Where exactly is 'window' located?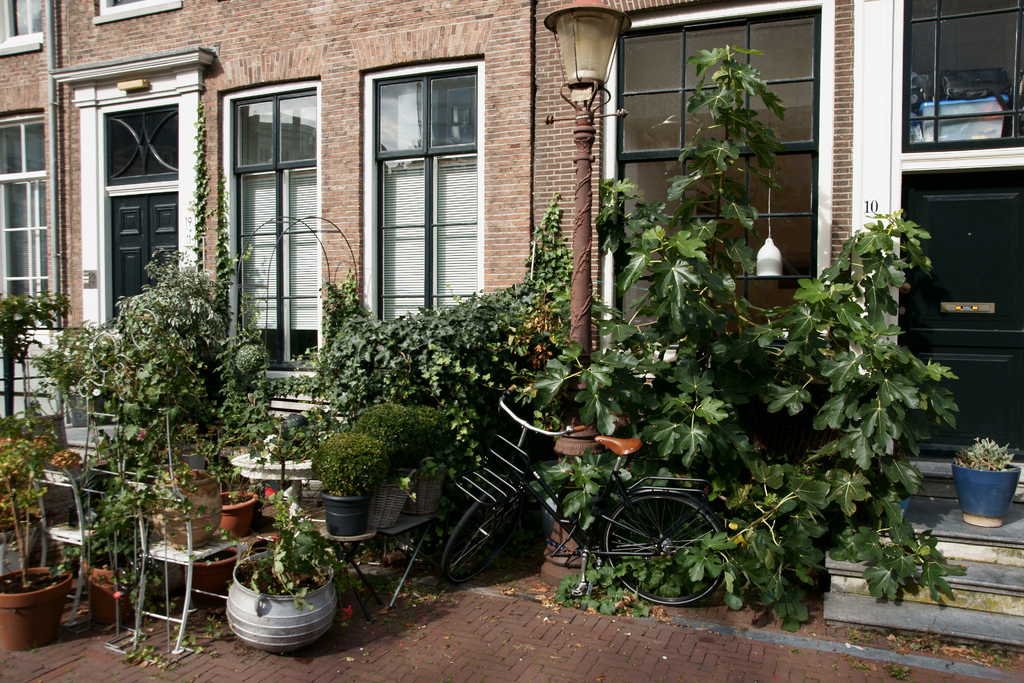
Its bounding box is bbox=[0, 101, 61, 325].
